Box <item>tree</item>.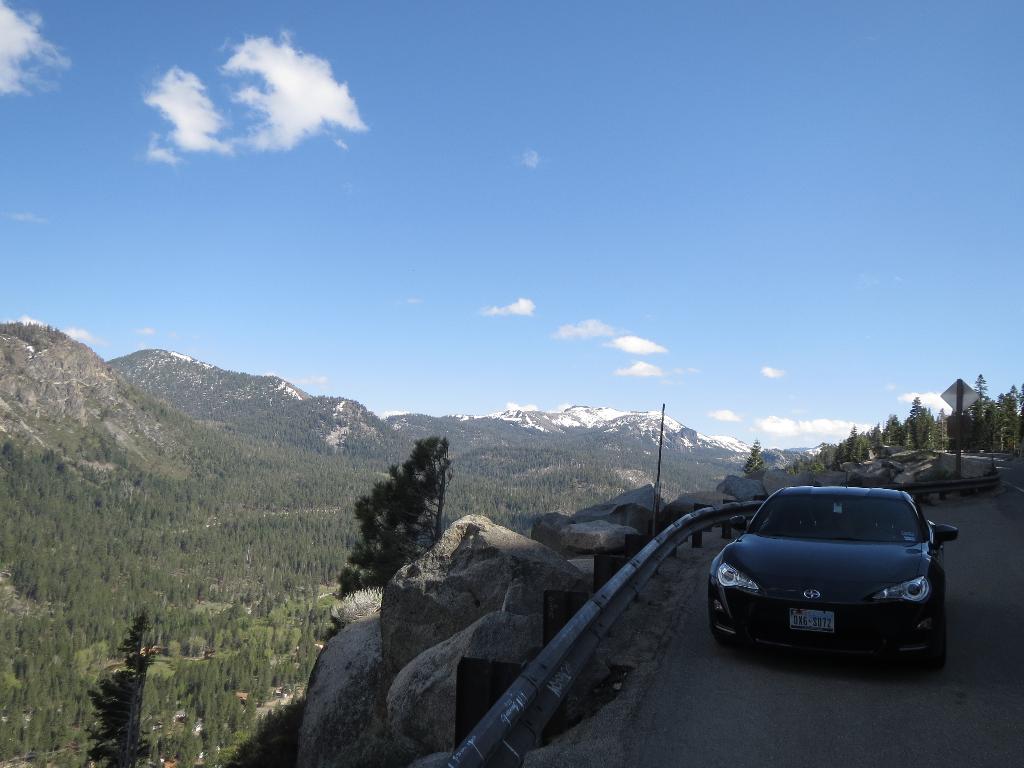
[x1=741, y1=440, x2=766, y2=472].
